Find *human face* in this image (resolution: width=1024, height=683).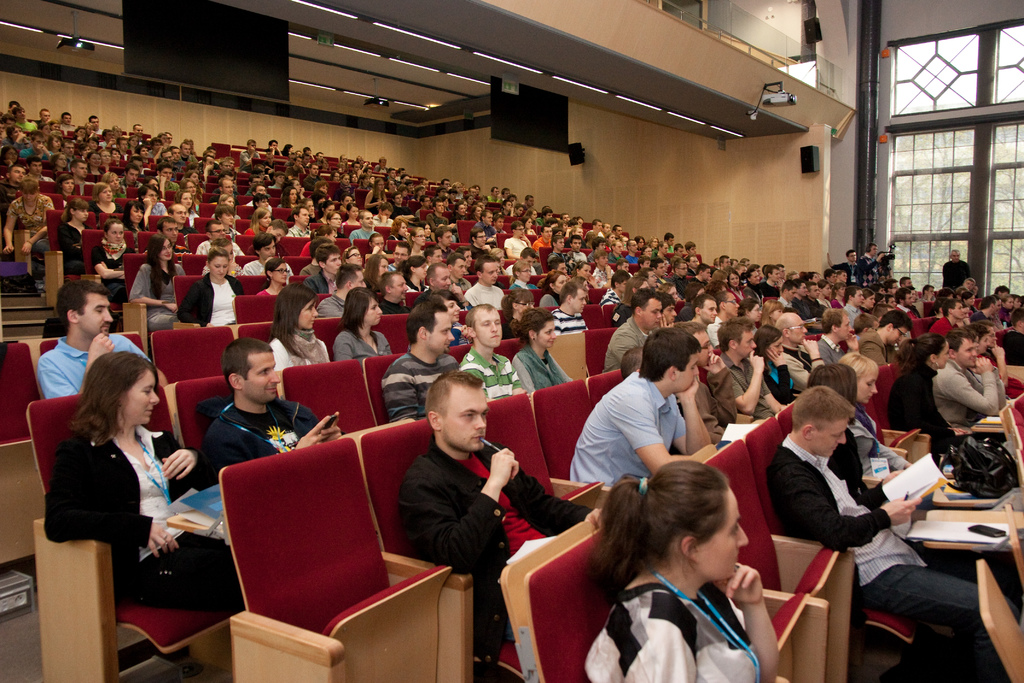
bbox=(206, 257, 230, 279).
